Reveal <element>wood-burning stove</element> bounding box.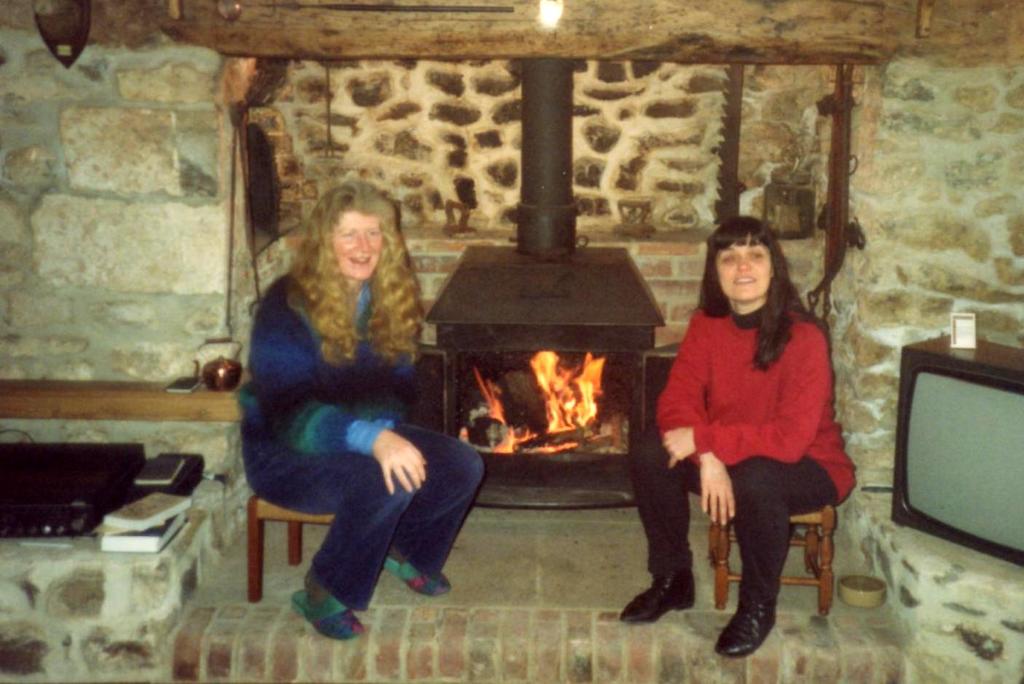
Revealed: l=422, t=55, r=669, b=513.
